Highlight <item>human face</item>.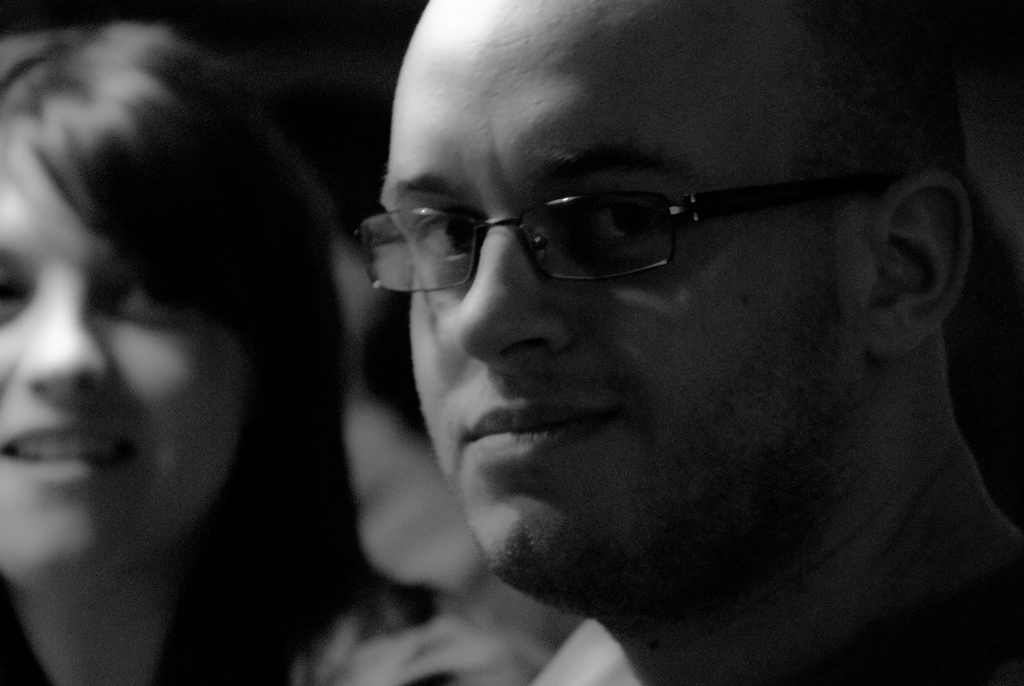
Highlighted region: left=0, top=122, right=245, bottom=572.
